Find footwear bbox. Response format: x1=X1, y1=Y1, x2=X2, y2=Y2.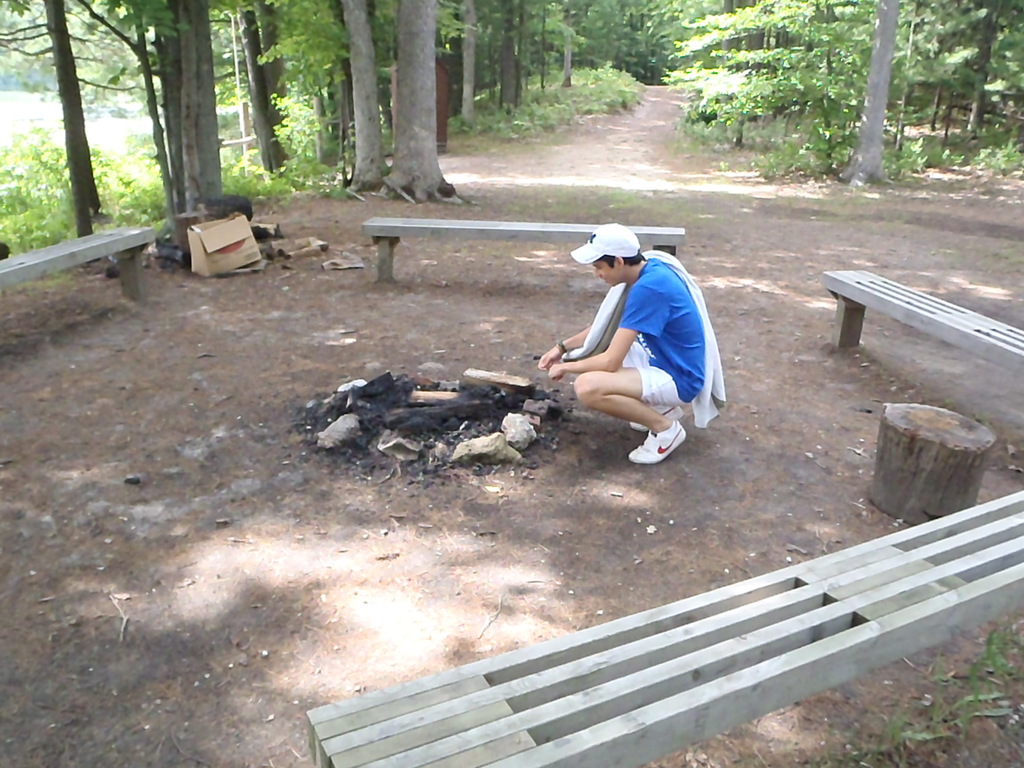
x1=626, y1=418, x2=689, y2=466.
